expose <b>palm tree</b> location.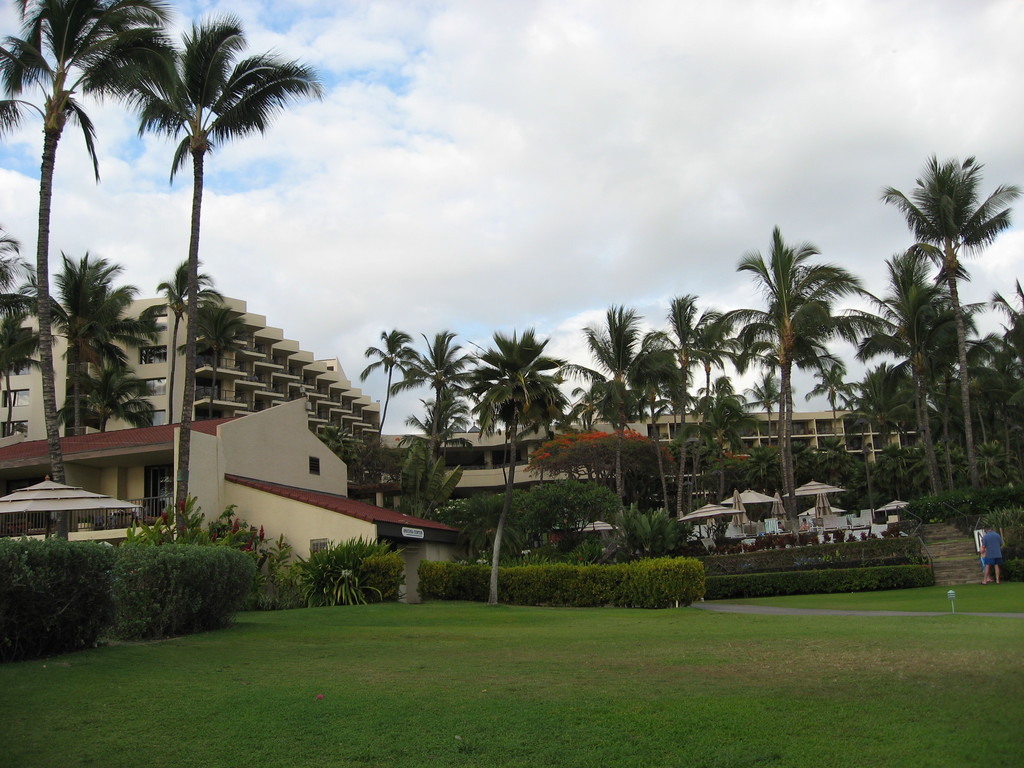
Exposed at detection(47, 256, 110, 473).
